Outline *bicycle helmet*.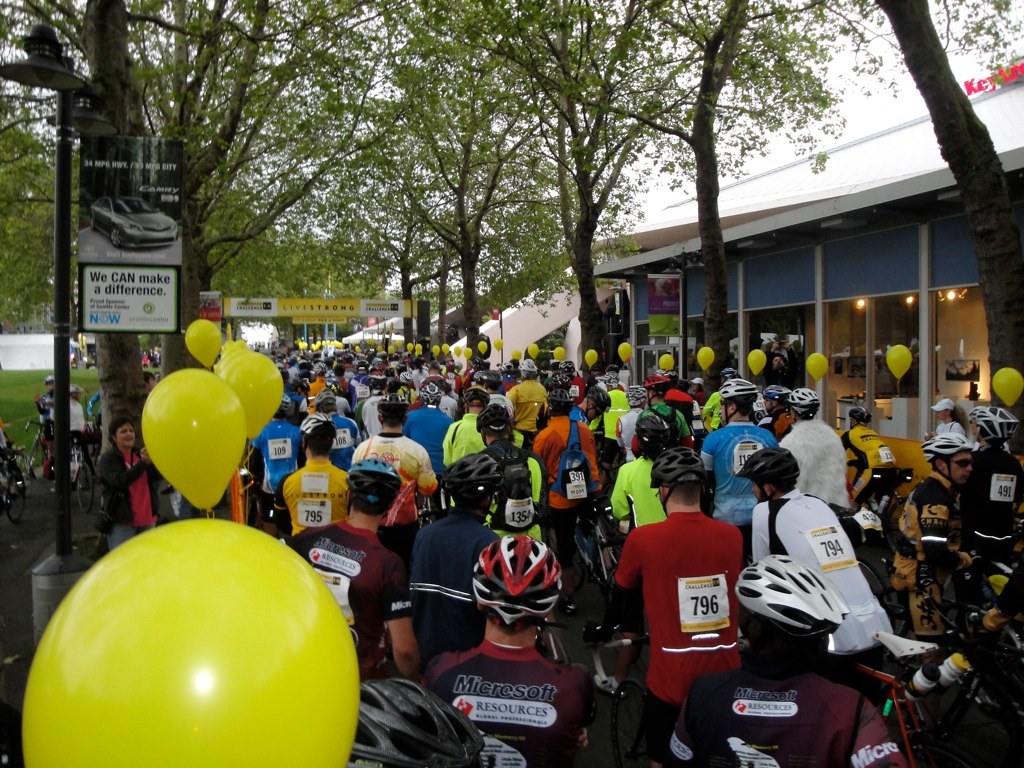
Outline: [721,381,767,410].
